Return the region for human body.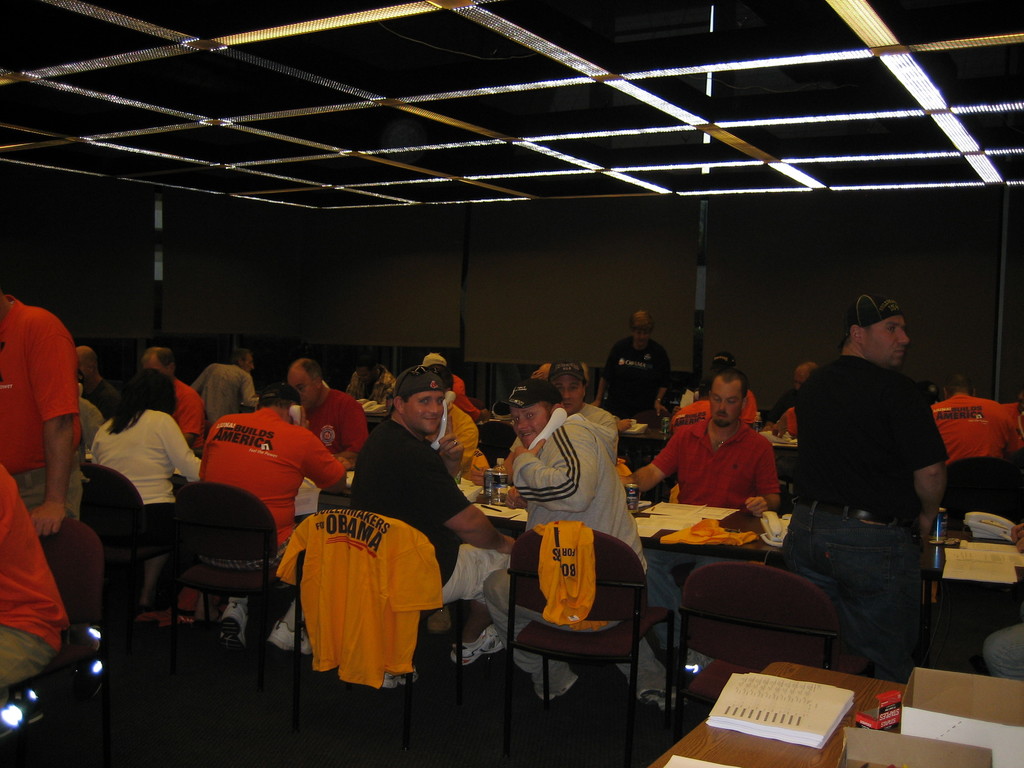
box=[76, 407, 201, 625].
